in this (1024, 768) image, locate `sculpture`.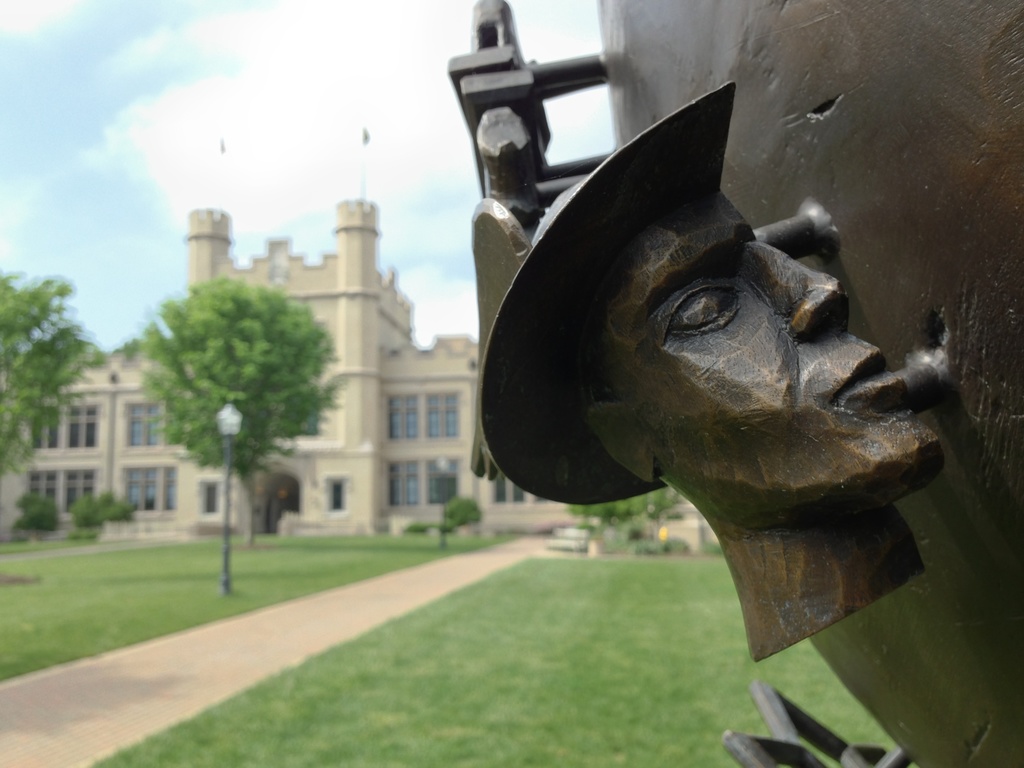
Bounding box: rect(464, 29, 965, 676).
